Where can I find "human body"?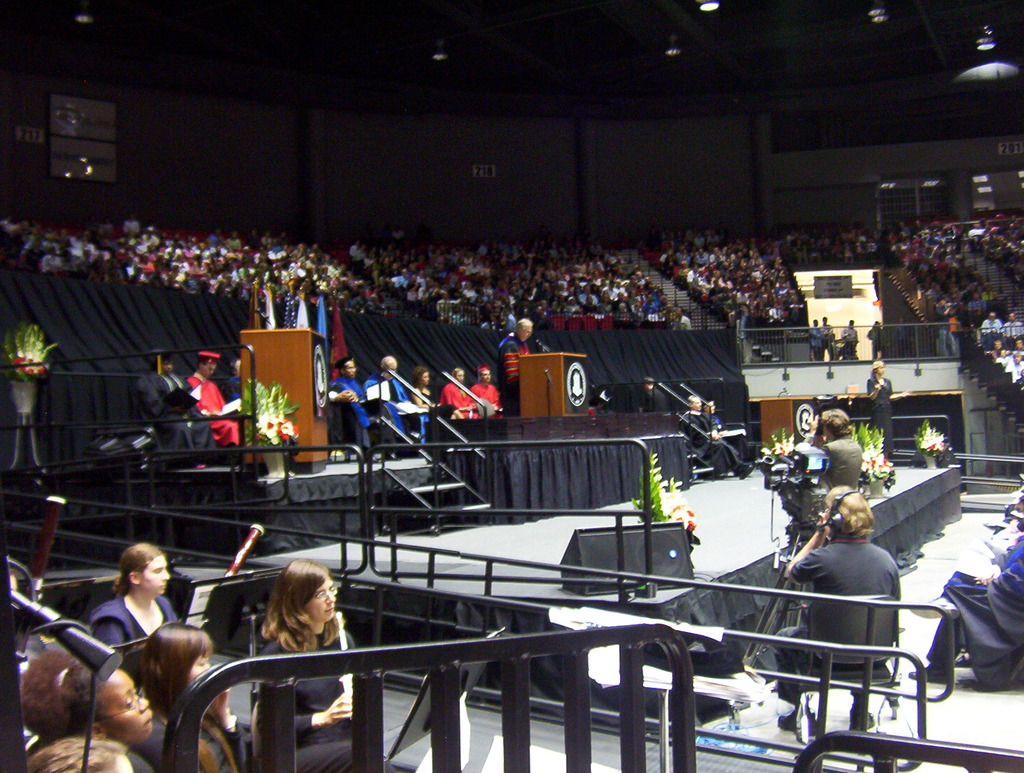
You can find it at 868:374:895:460.
